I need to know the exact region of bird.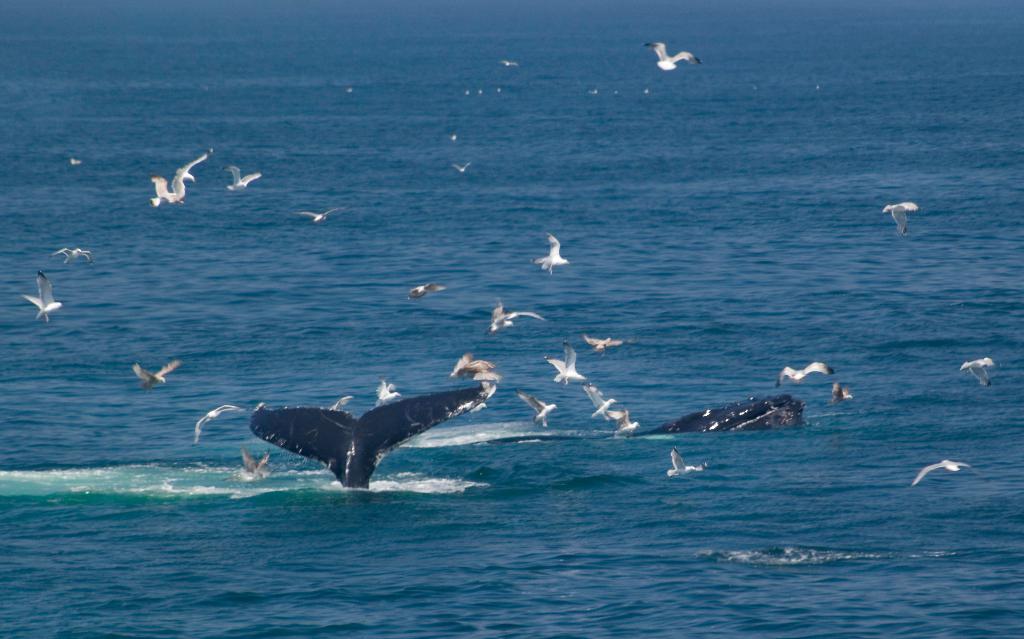
Region: 371:371:406:408.
